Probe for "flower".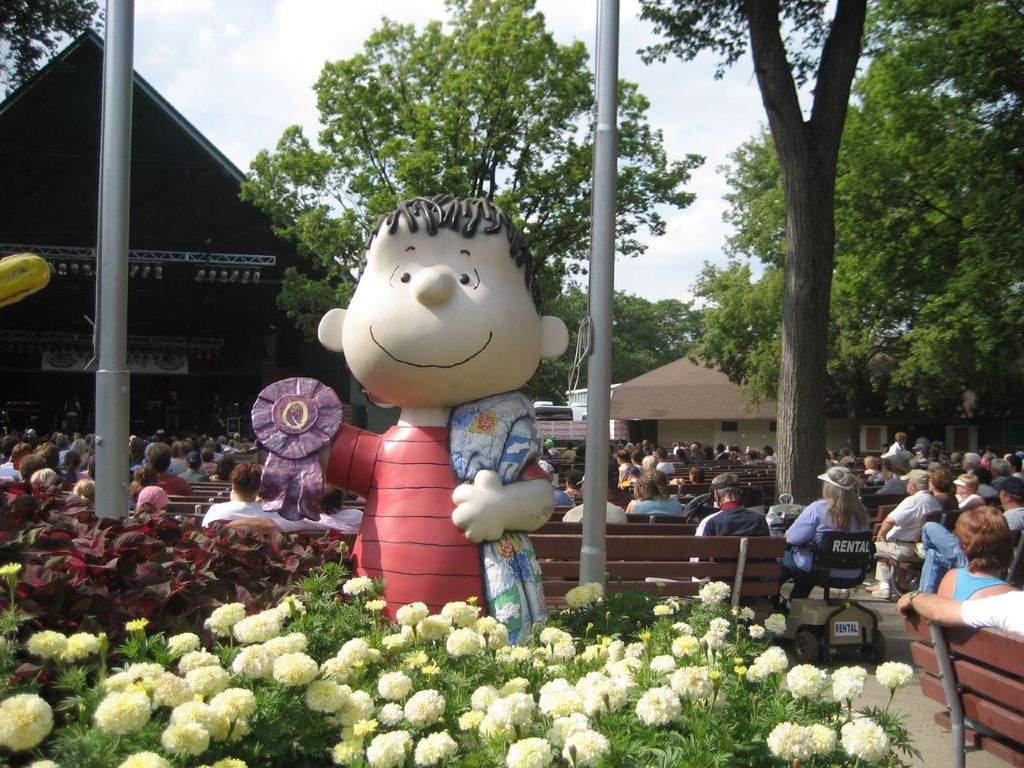
Probe result: <bbox>570, 711, 586, 735</bbox>.
